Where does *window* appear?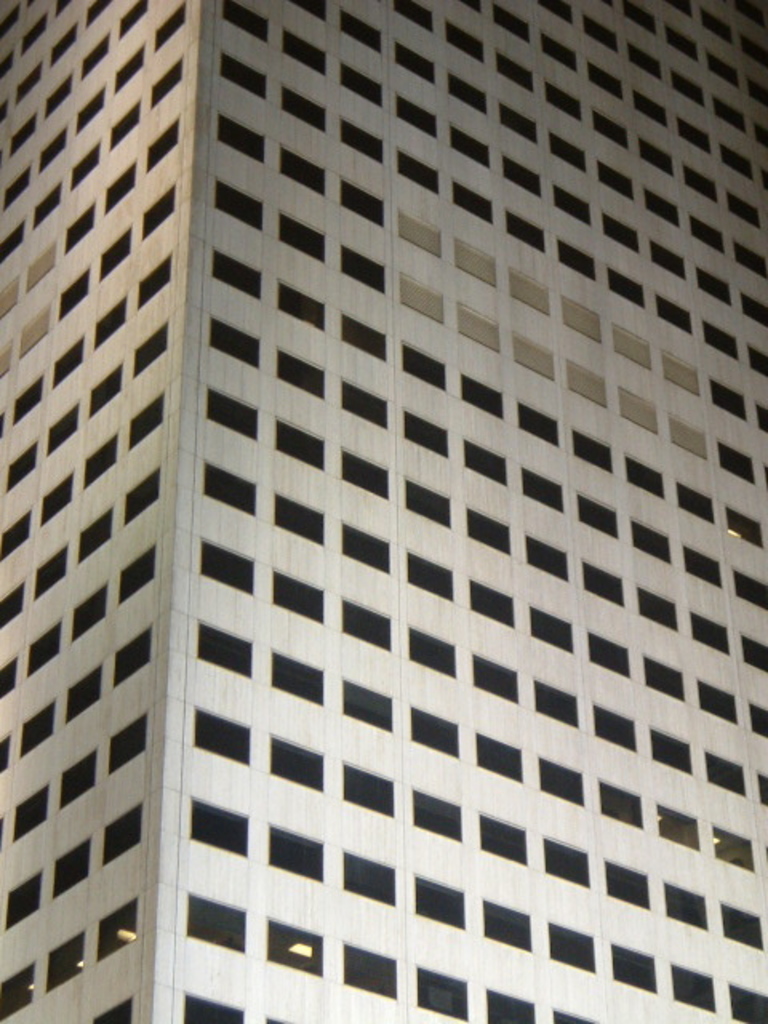
Appears at locate(648, 242, 691, 278).
